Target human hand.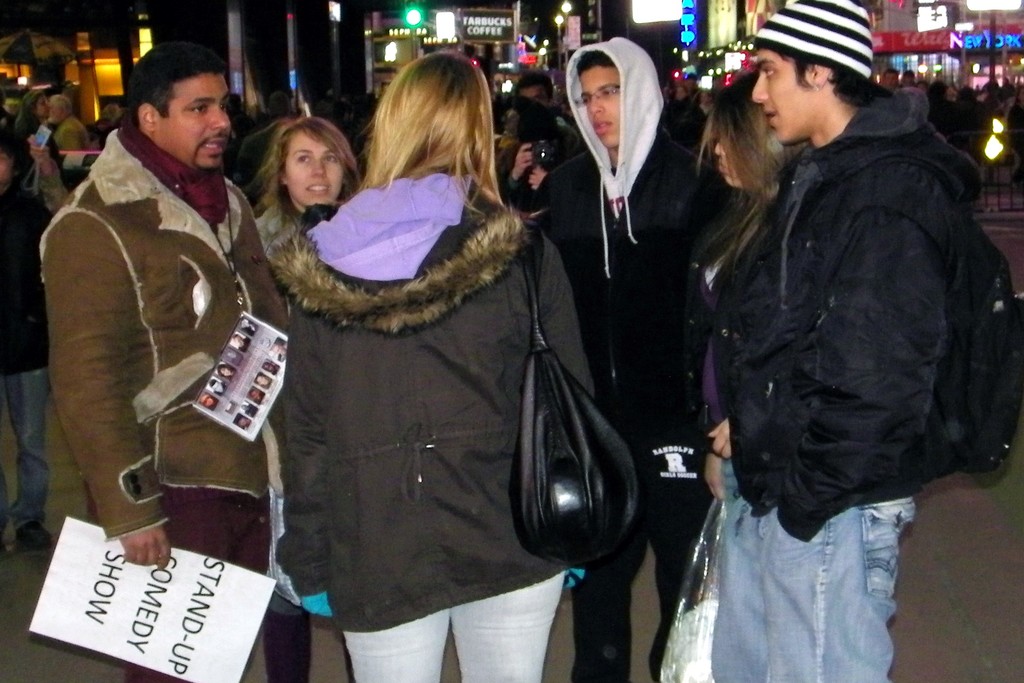
Target region: detection(24, 133, 54, 172).
